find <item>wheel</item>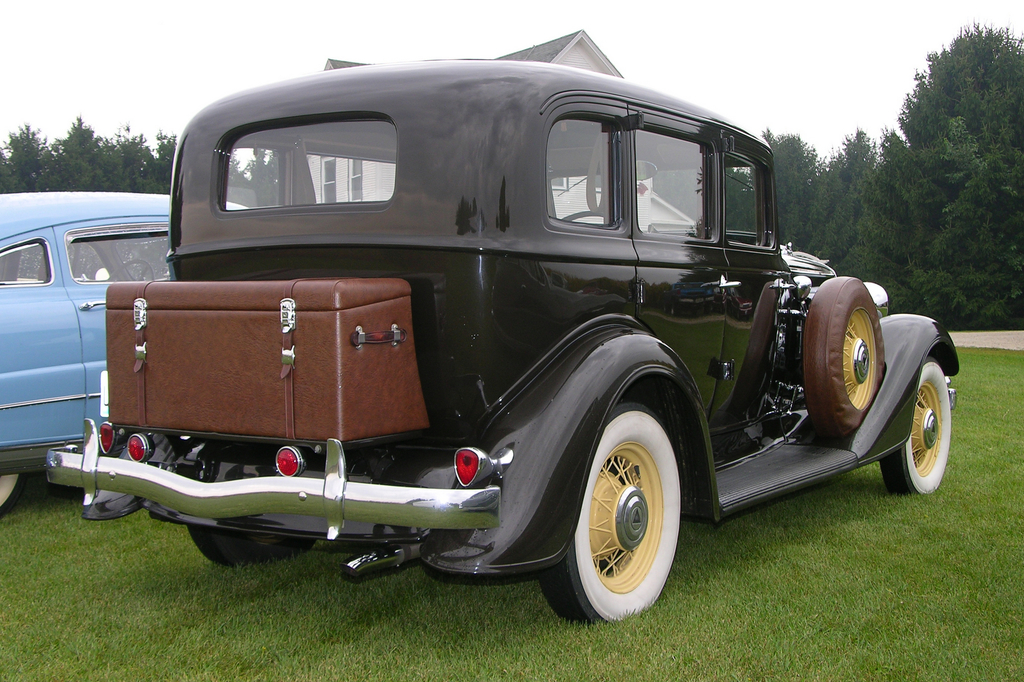
191,516,323,576
